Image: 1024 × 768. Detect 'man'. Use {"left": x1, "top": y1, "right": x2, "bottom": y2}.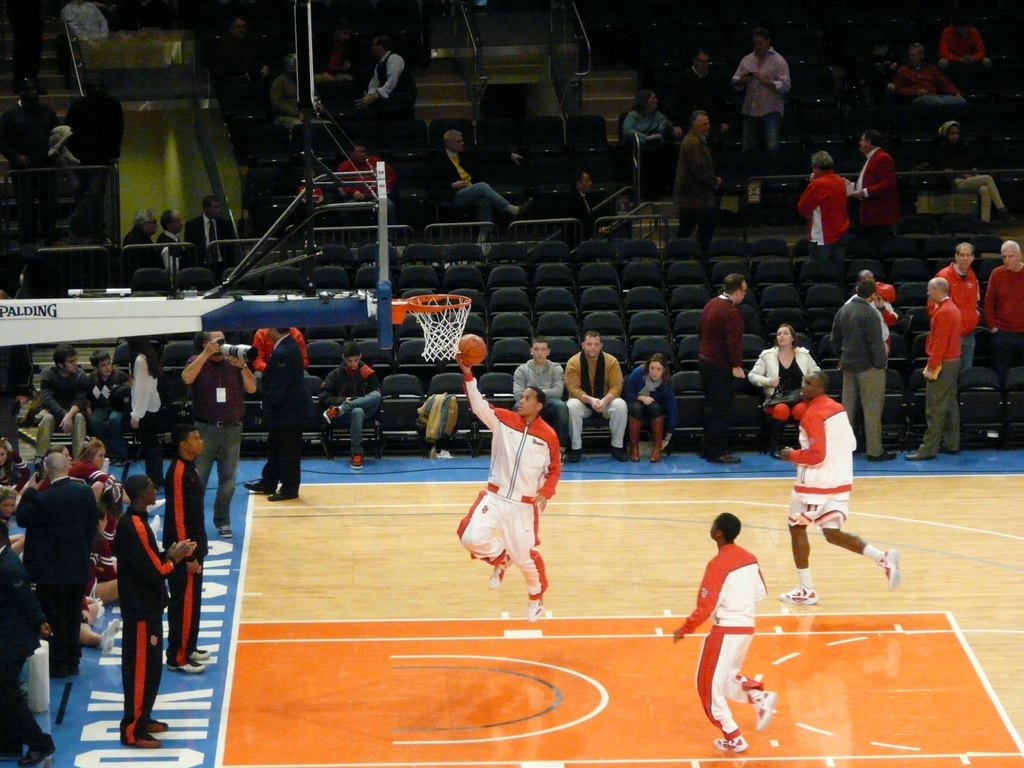
{"left": 330, "top": 143, "right": 397, "bottom": 228}.
